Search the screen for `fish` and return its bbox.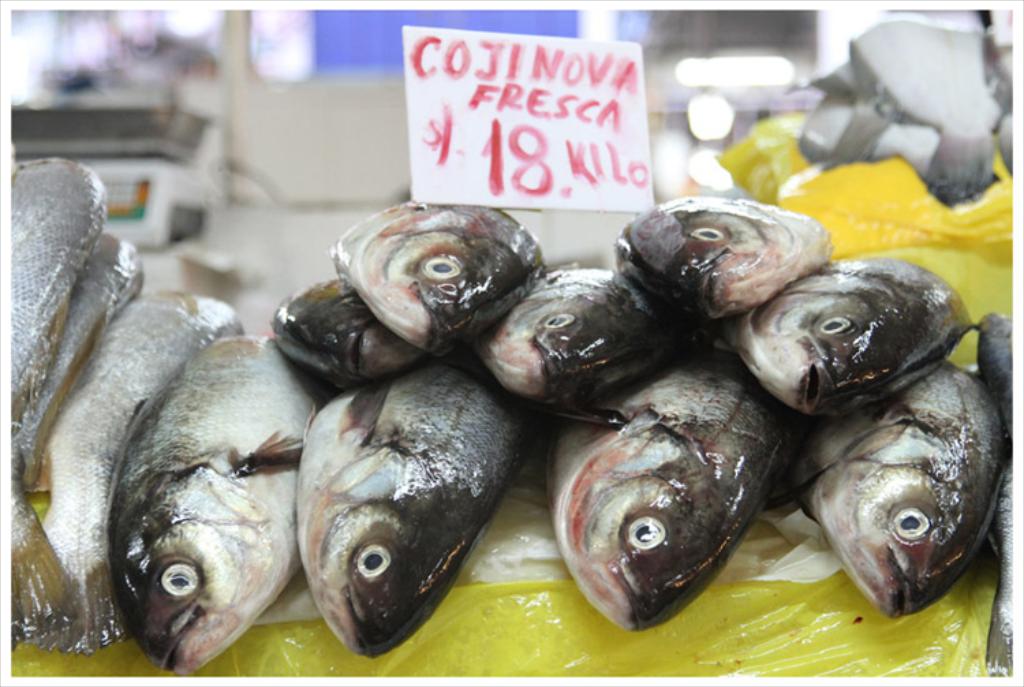
Found: x1=969, y1=310, x2=1023, y2=444.
